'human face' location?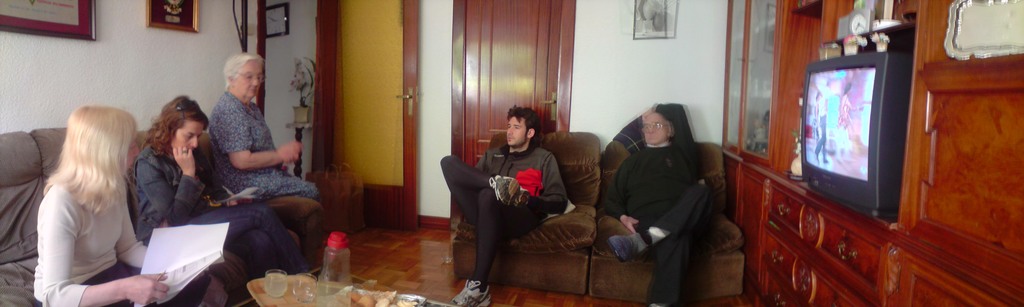
{"left": 508, "top": 115, "right": 526, "bottom": 152}
